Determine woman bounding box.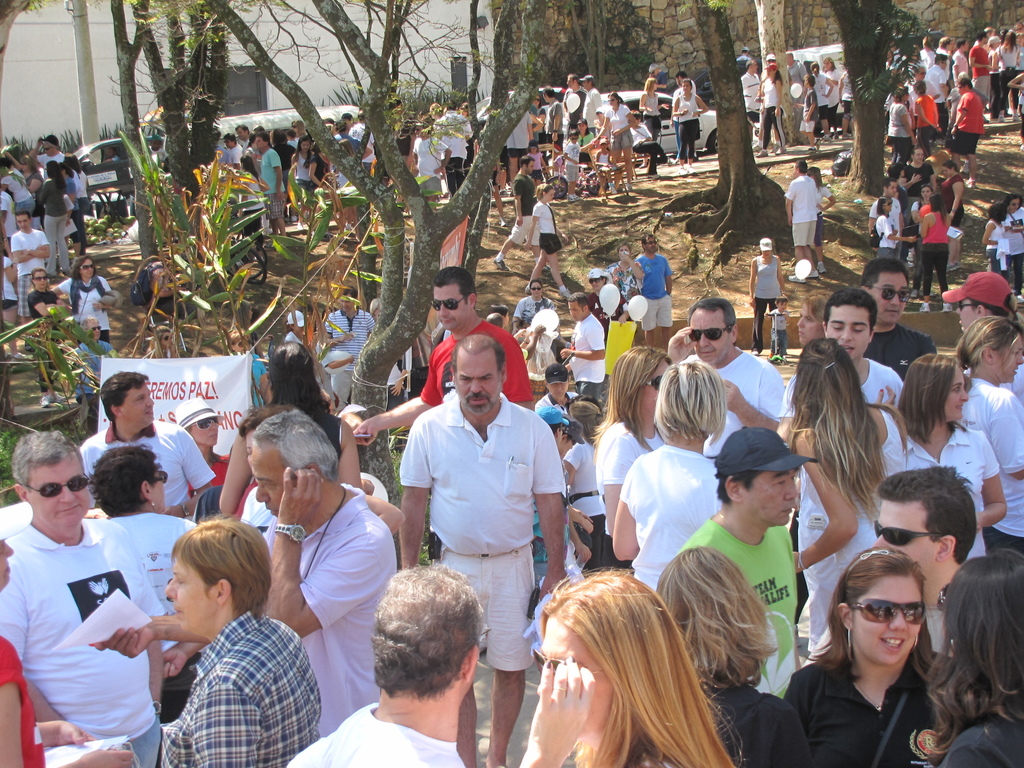
Determined: box(747, 236, 781, 358).
